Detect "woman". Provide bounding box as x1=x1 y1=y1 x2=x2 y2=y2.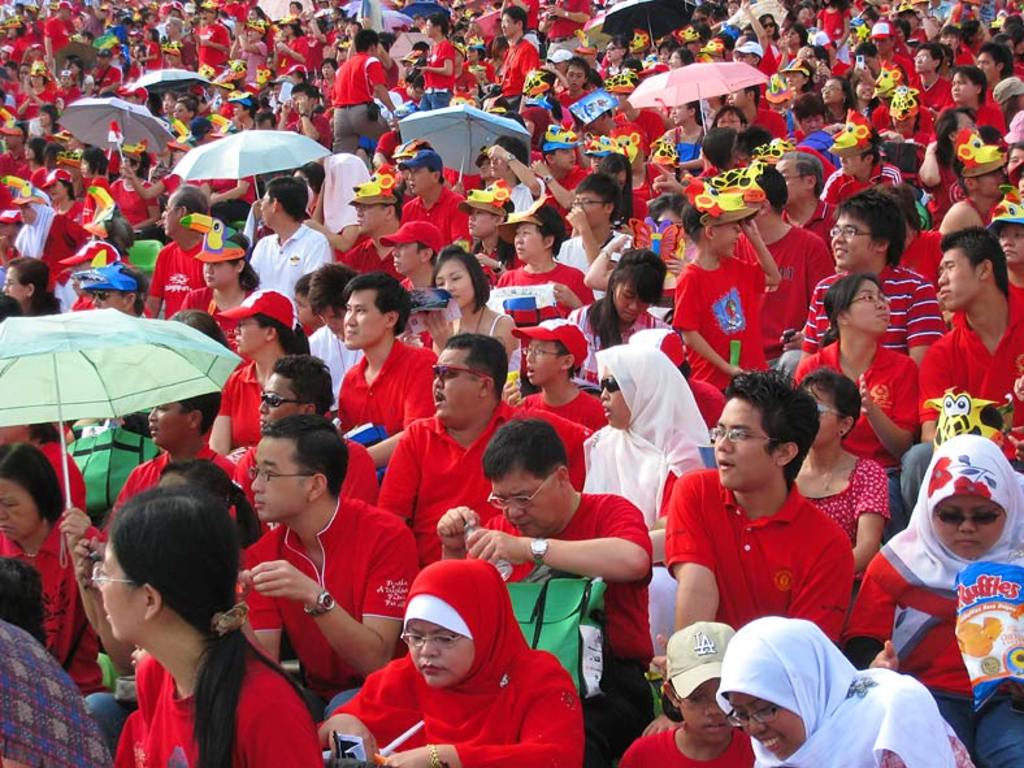
x1=664 y1=53 x2=697 y2=70.
